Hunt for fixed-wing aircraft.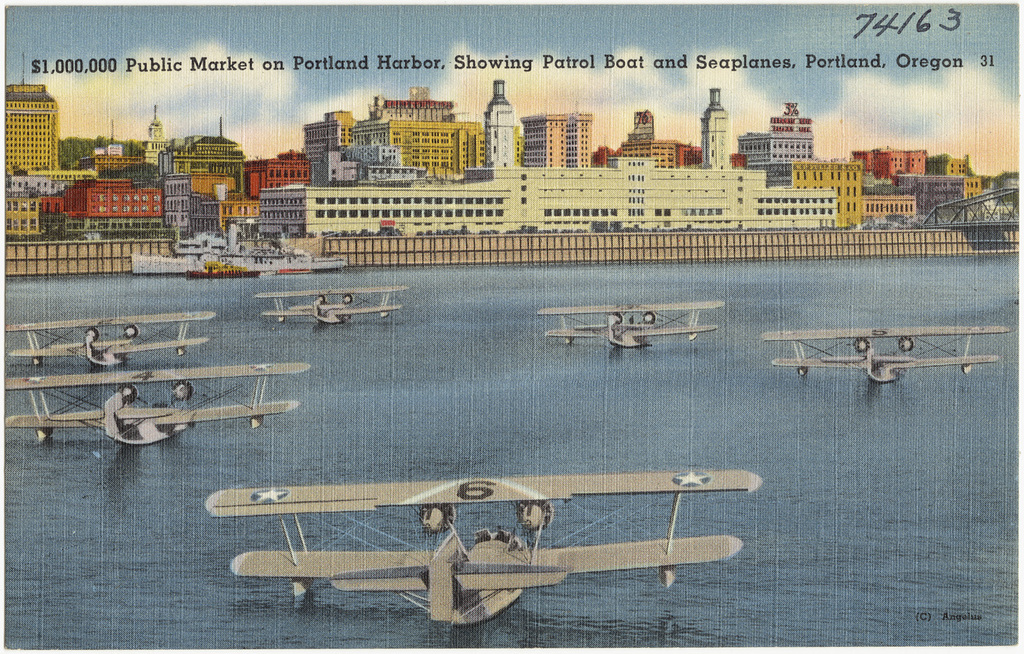
Hunted down at (8, 314, 221, 371).
